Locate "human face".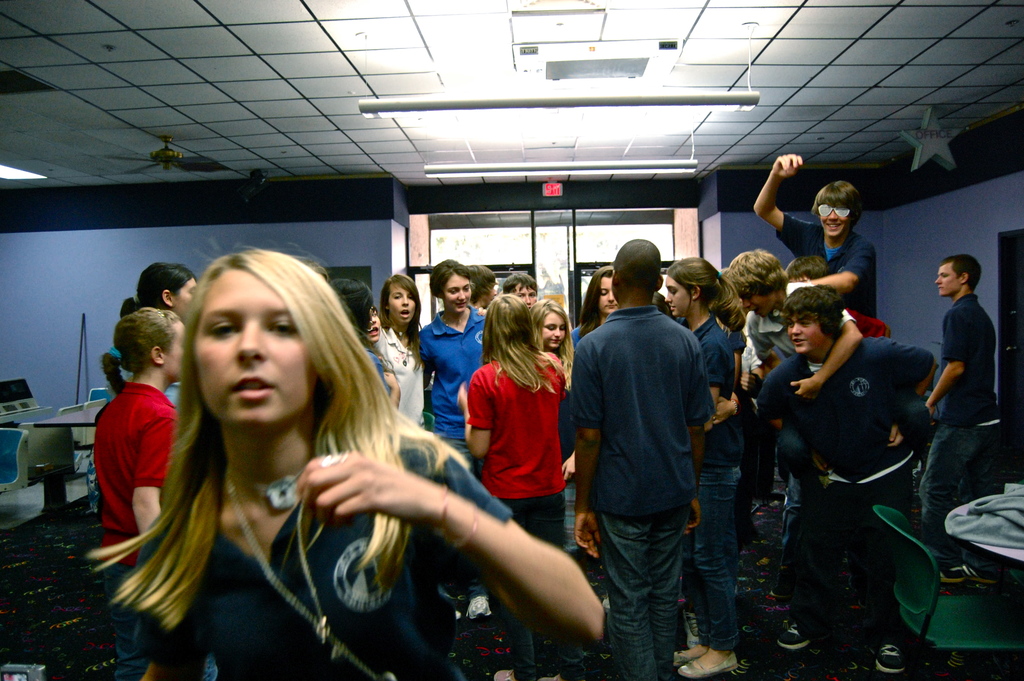
Bounding box: bbox=(390, 285, 416, 326).
